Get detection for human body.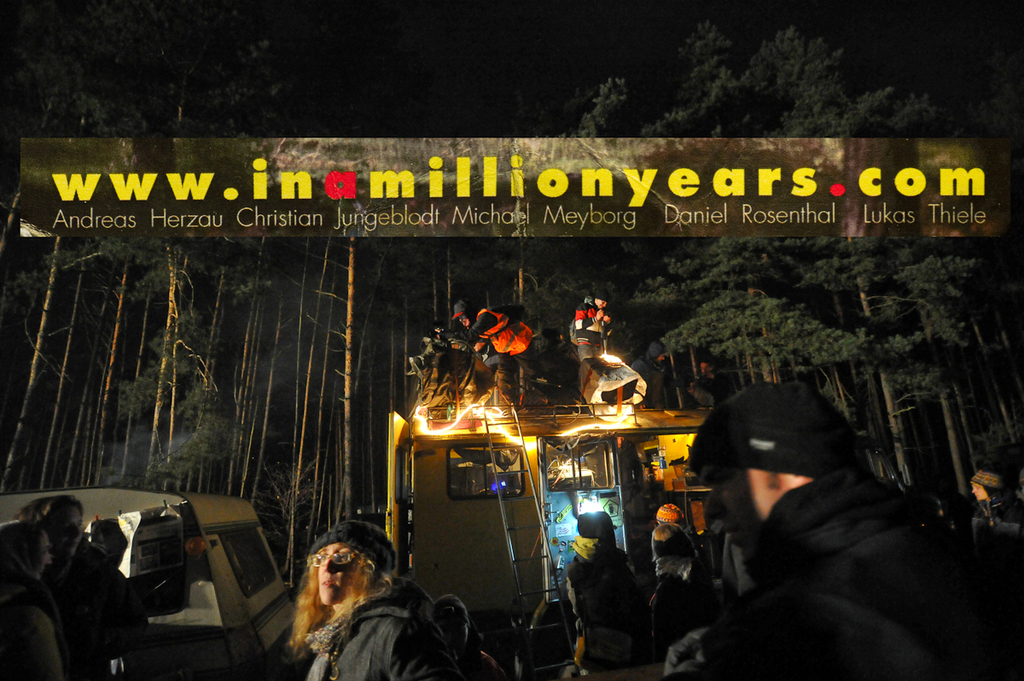
Detection: x1=15 y1=492 x2=159 y2=680.
